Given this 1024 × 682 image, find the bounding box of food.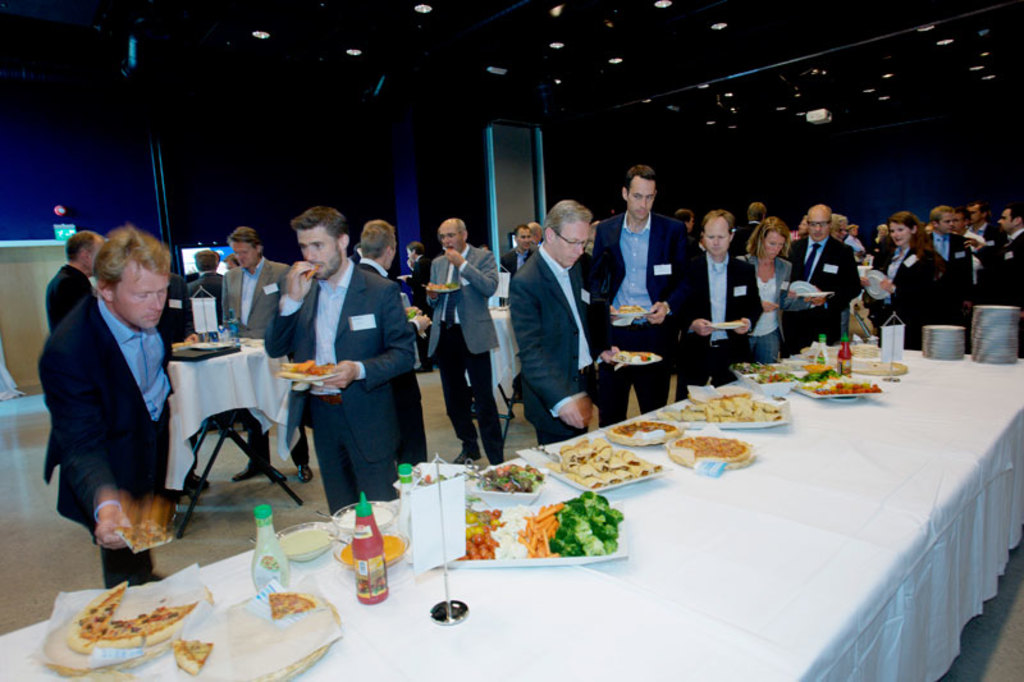
x1=732, y1=358, x2=801, y2=385.
